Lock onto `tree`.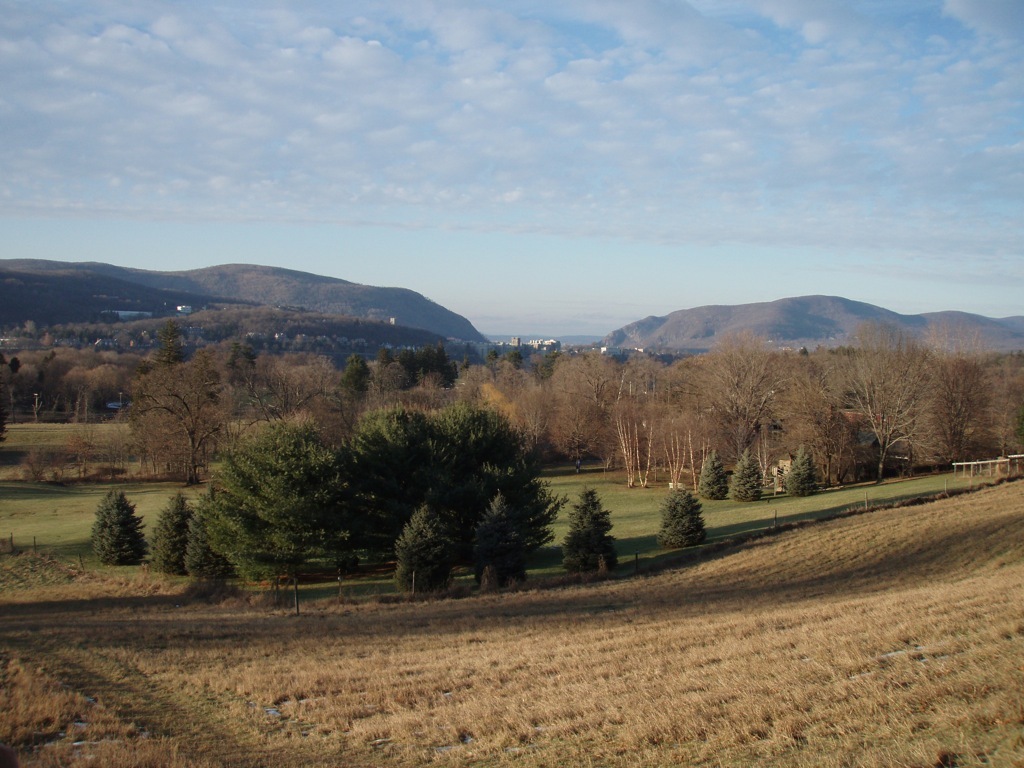
Locked: l=101, t=361, r=242, b=483.
